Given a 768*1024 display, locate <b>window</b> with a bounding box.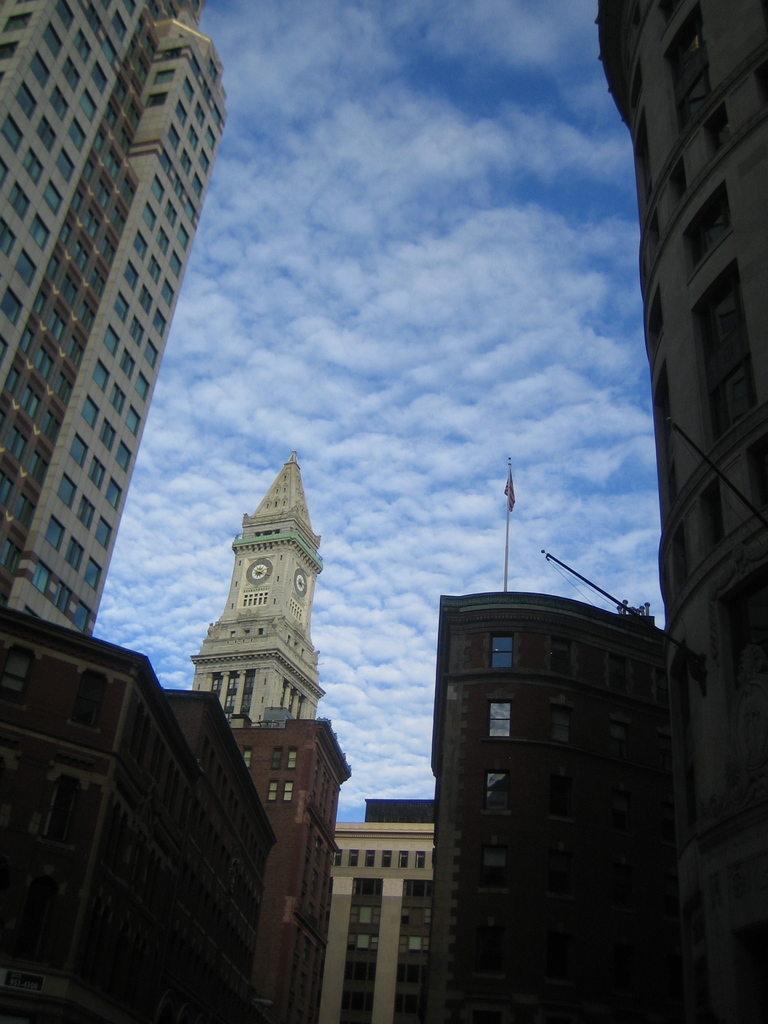
Located: locate(53, 582, 70, 615).
